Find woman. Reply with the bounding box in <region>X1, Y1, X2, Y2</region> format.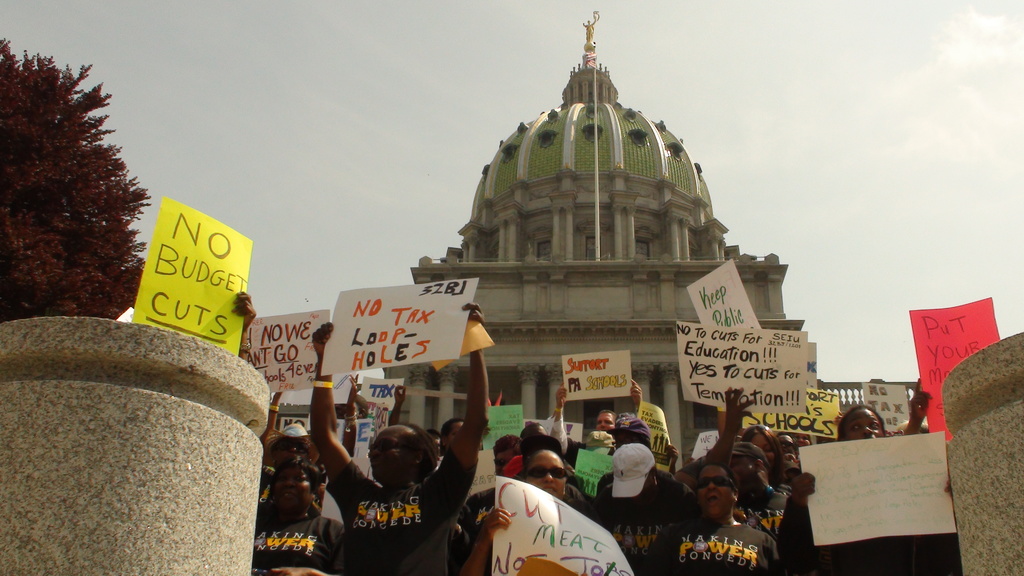
<region>461, 440, 624, 574</region>.
